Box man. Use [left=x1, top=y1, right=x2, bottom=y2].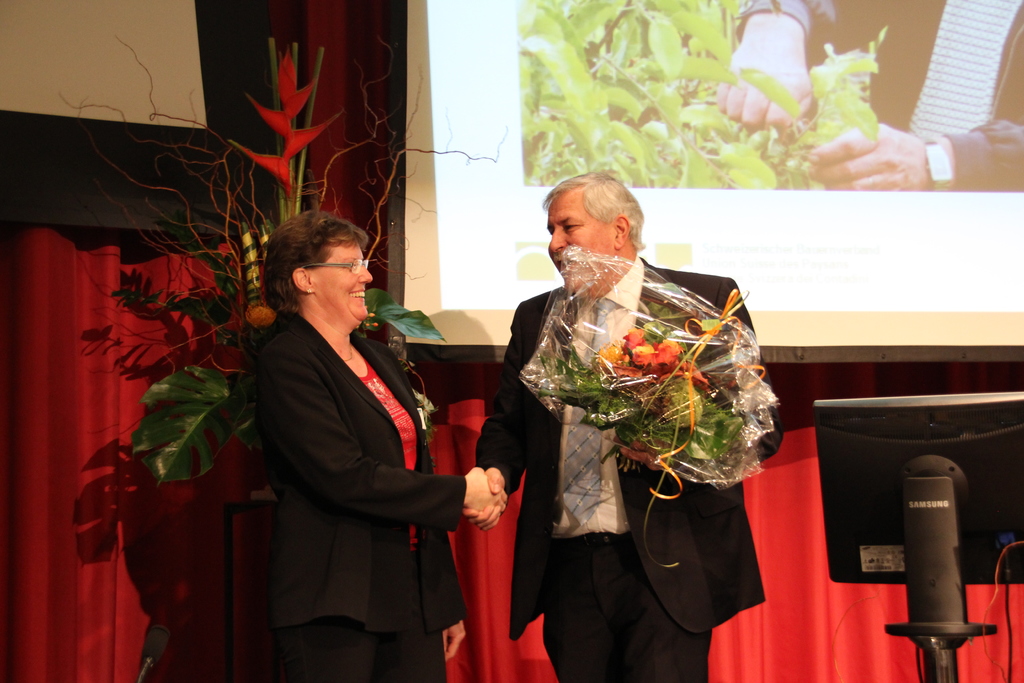
[left=502, top=197, right=783, bottom=614].
